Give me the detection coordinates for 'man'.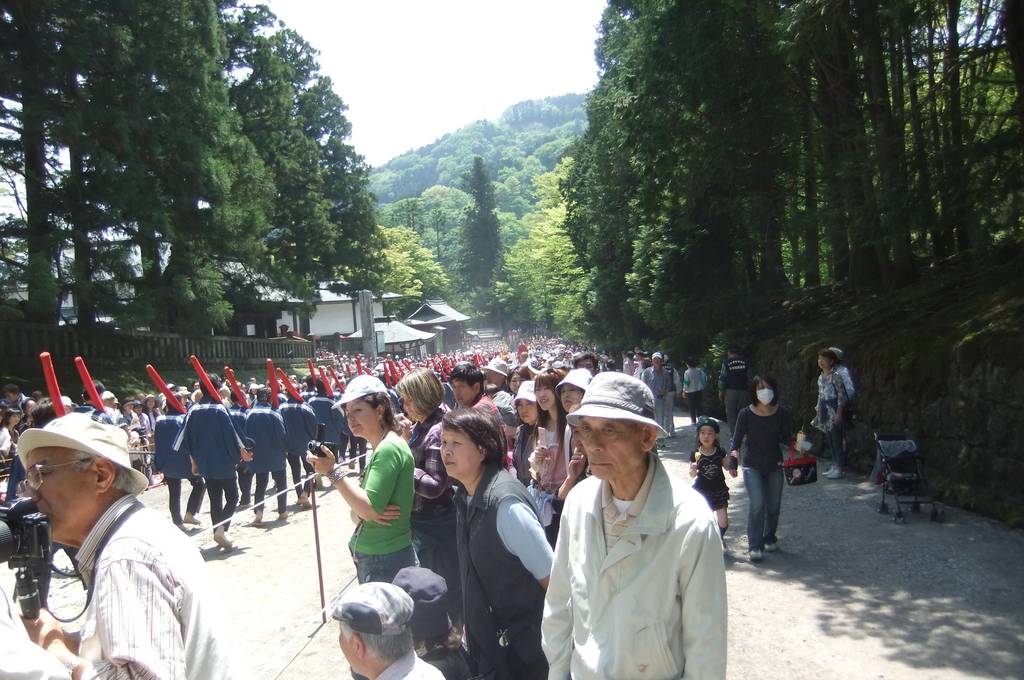
519 350 531 365.
